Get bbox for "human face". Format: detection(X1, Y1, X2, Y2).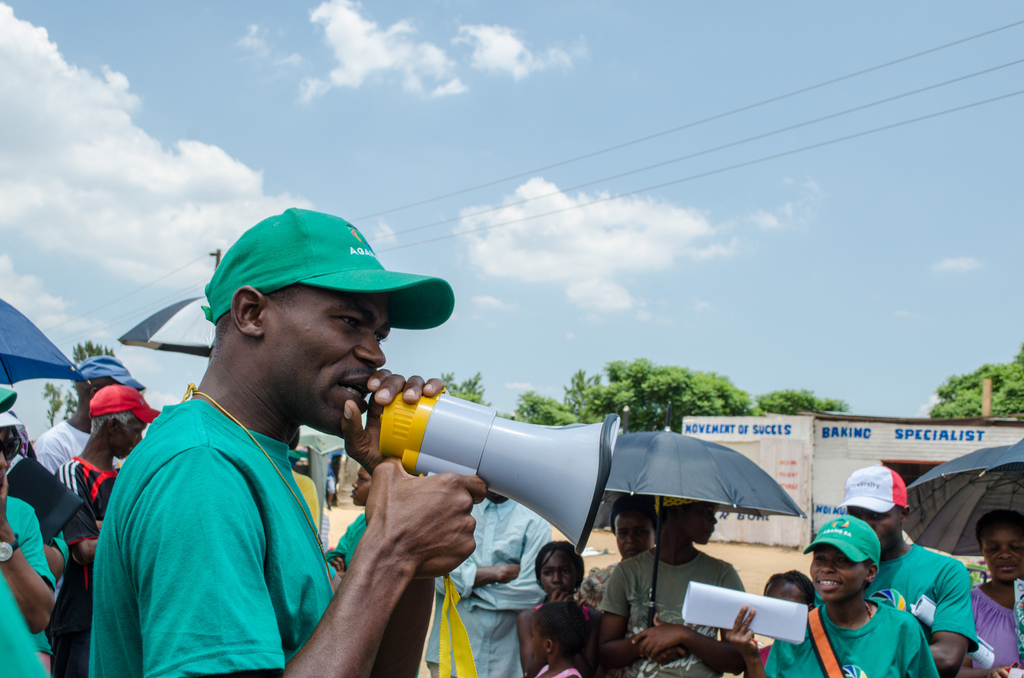
detection(351, 467, 373, 506).
